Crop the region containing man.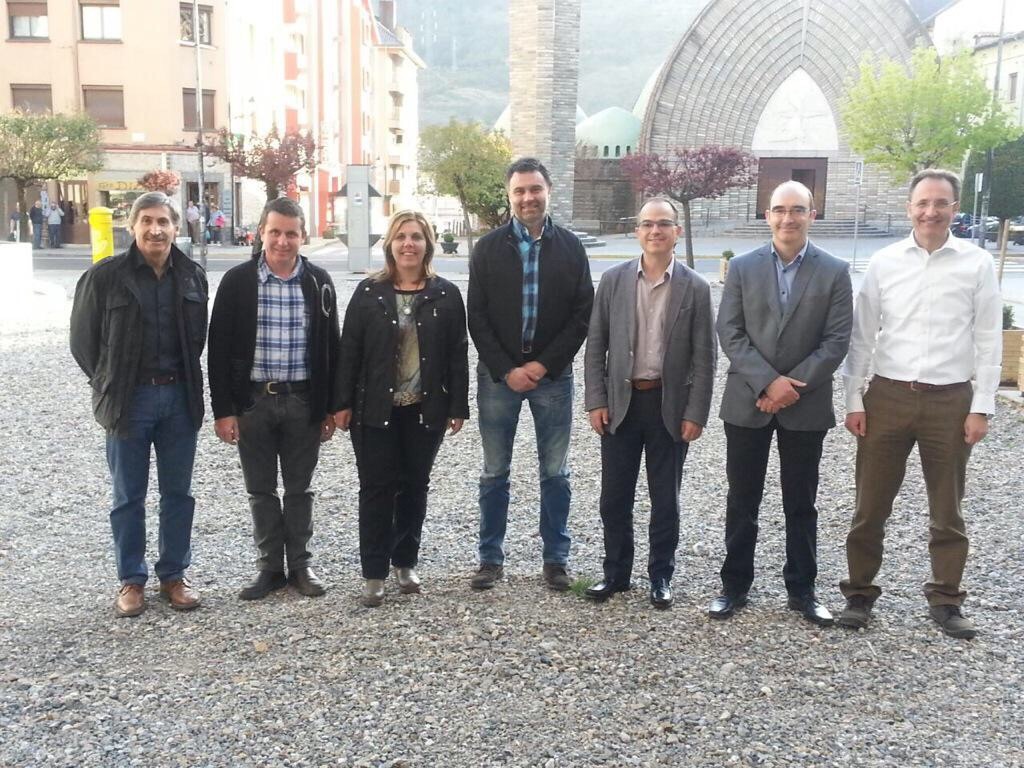
Crop region: bbox=(591, 195, 712, 615).
